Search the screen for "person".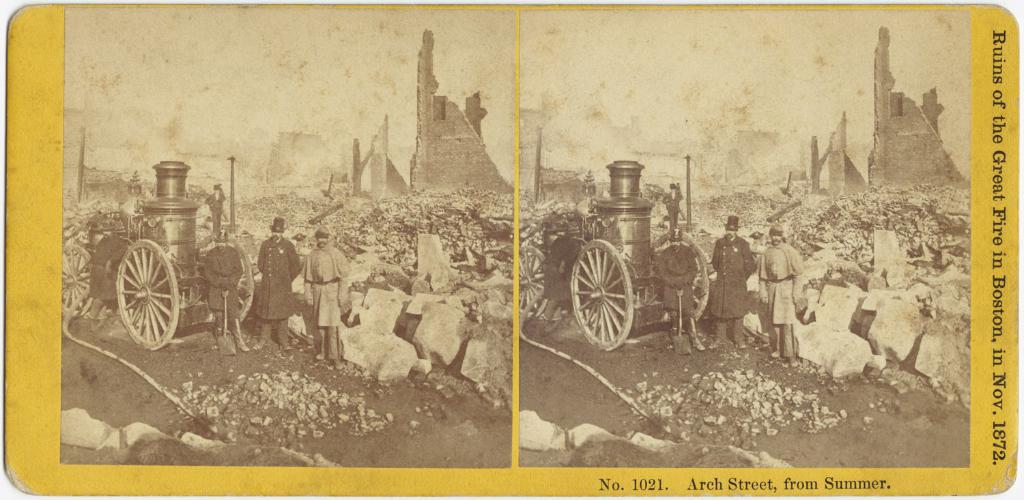
Found at [661, 184, 686, 237].
